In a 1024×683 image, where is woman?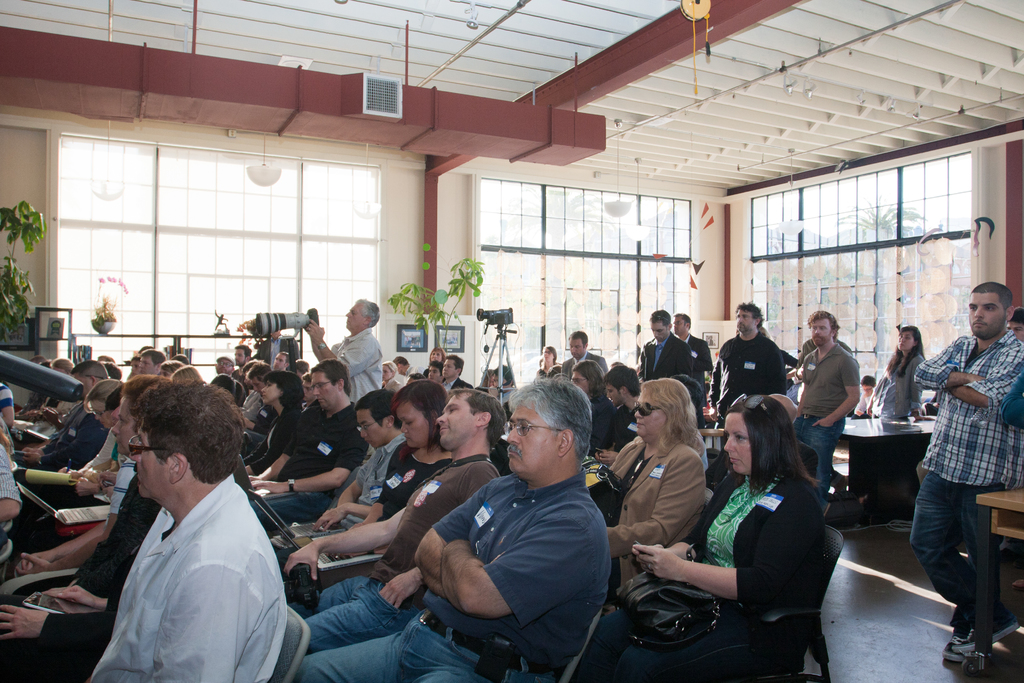
[237,367,304,483].
